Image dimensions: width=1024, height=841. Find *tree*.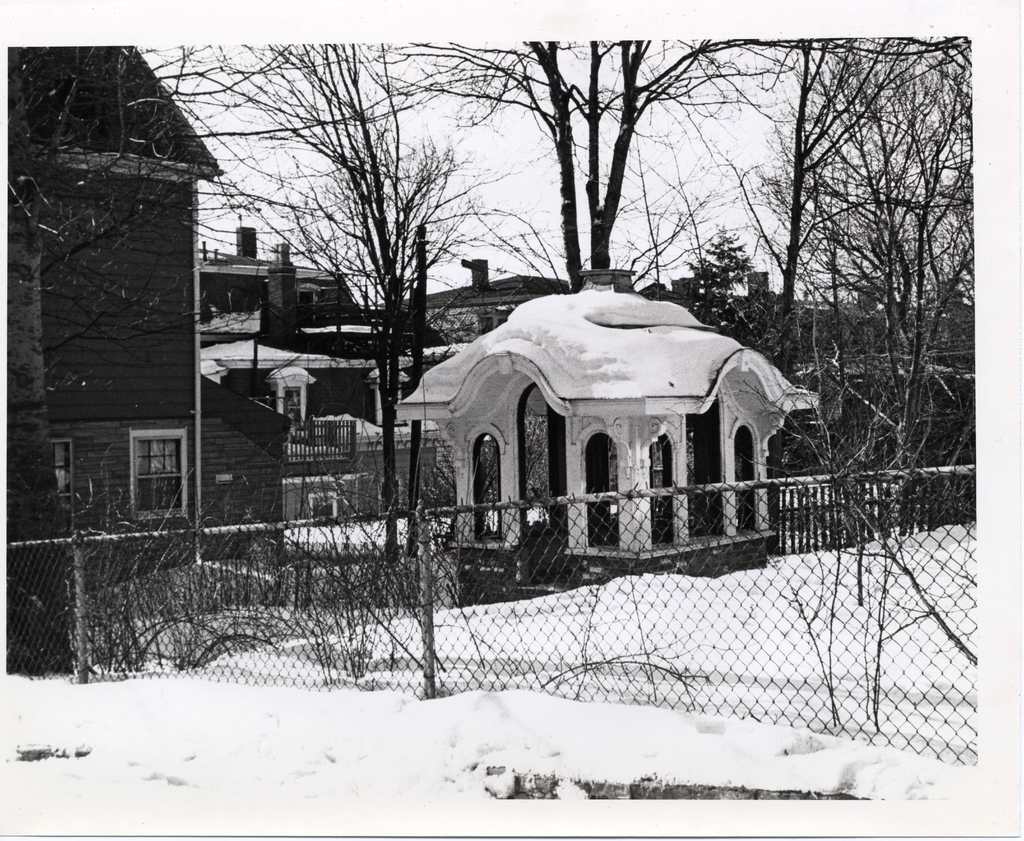
BBox(794, 33, 976, 709).
